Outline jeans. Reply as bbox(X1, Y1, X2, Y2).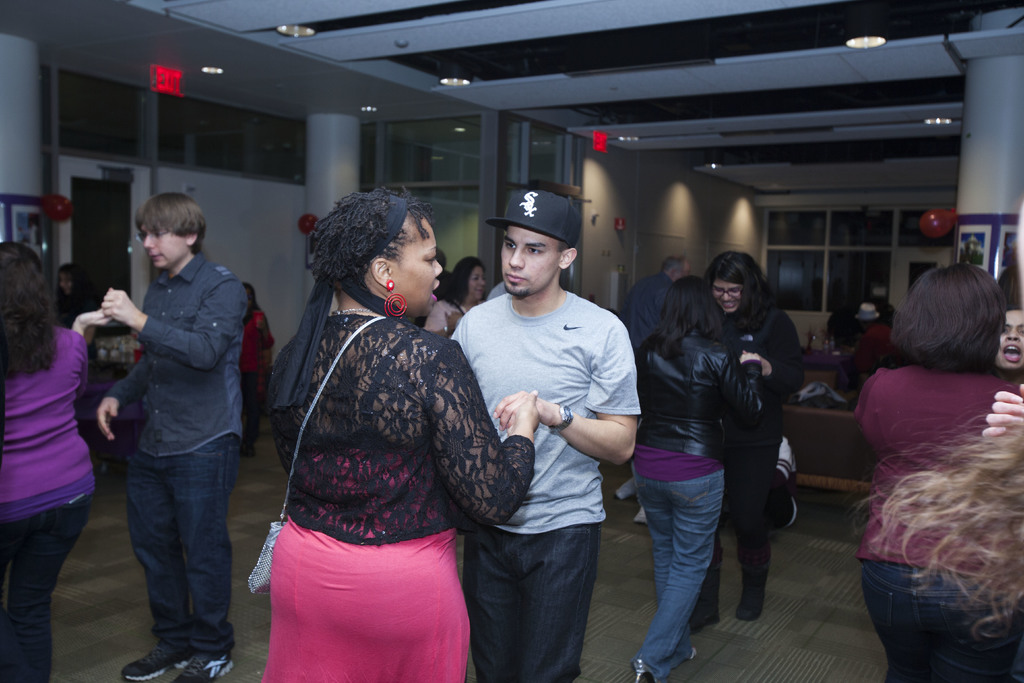
bbox(127, 448, 237, 655).
